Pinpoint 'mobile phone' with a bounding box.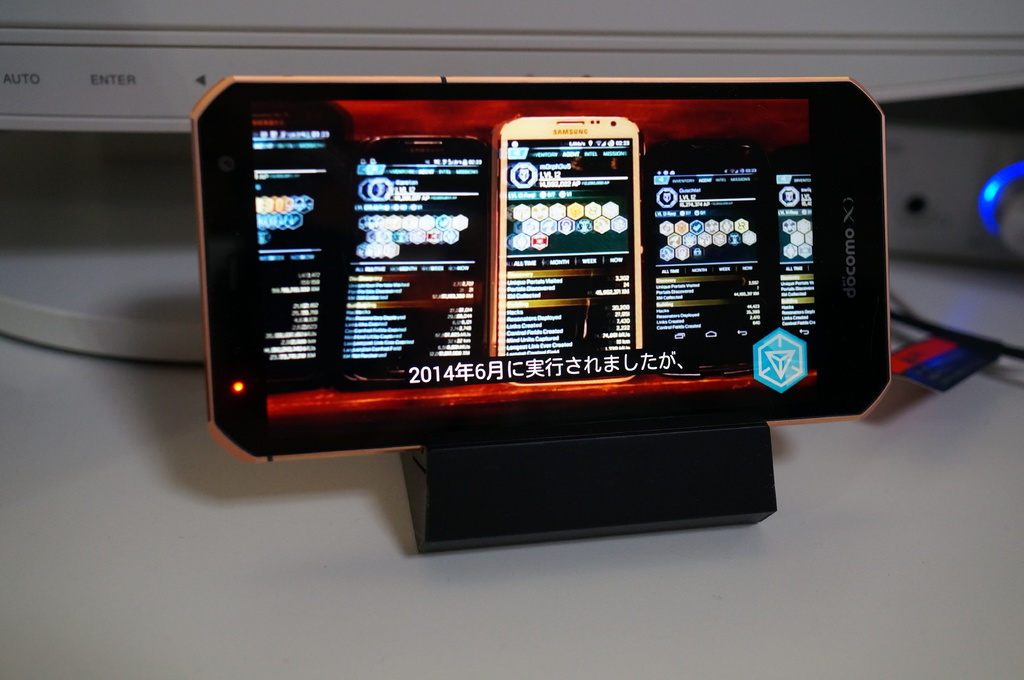
pyautogui.locateOnScreen(775, 144, 813, 371).
